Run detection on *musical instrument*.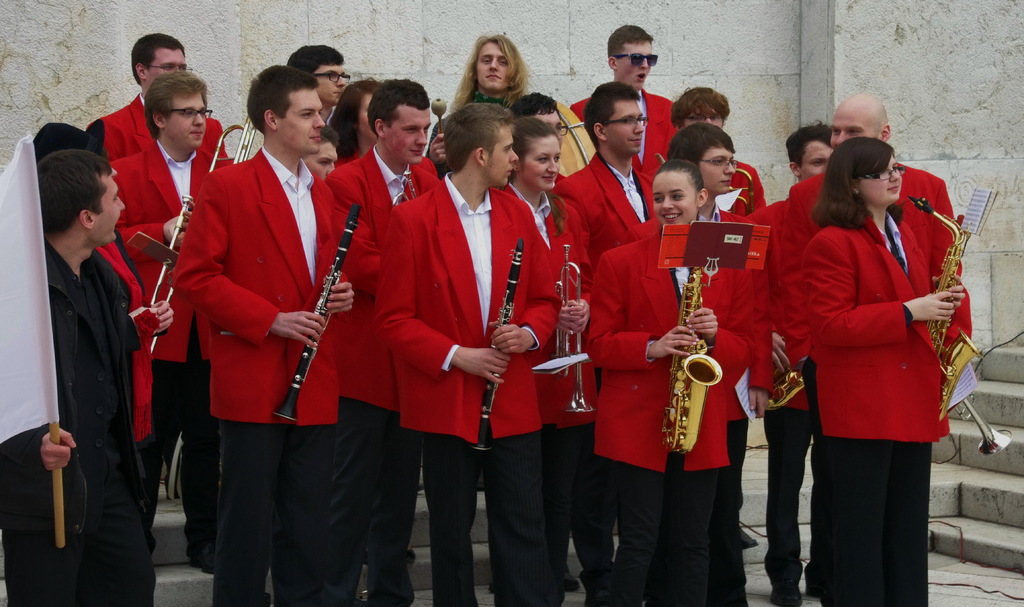
Result: bbox=(954, 378, 1015, 458).
